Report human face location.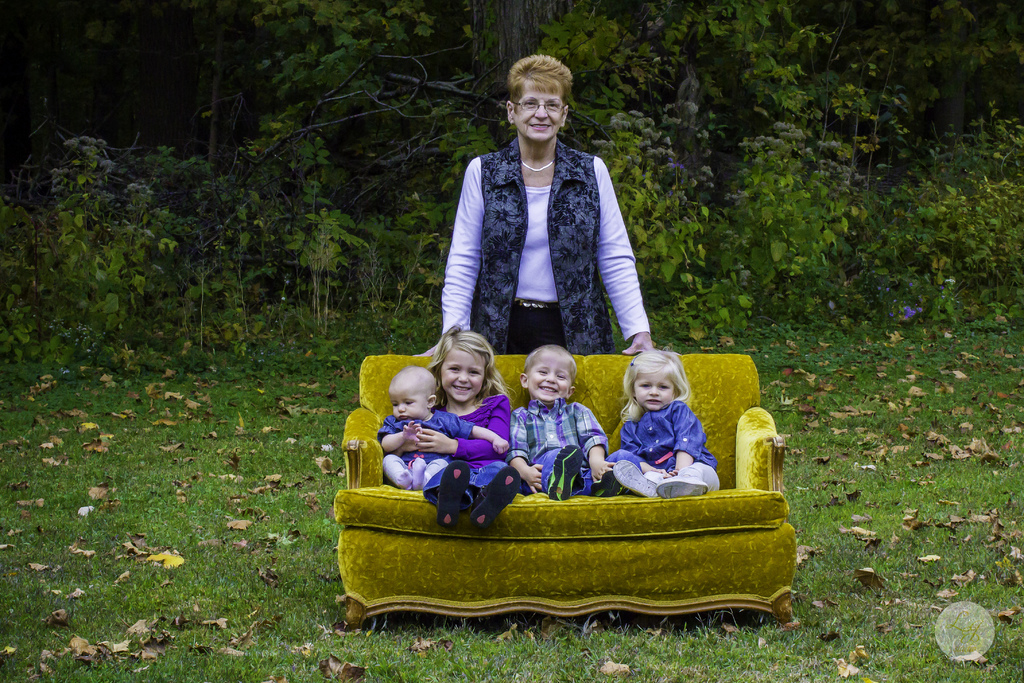
Report: {"x1": 511, "y1": 78, "x2": 560, "y2": 142}.
